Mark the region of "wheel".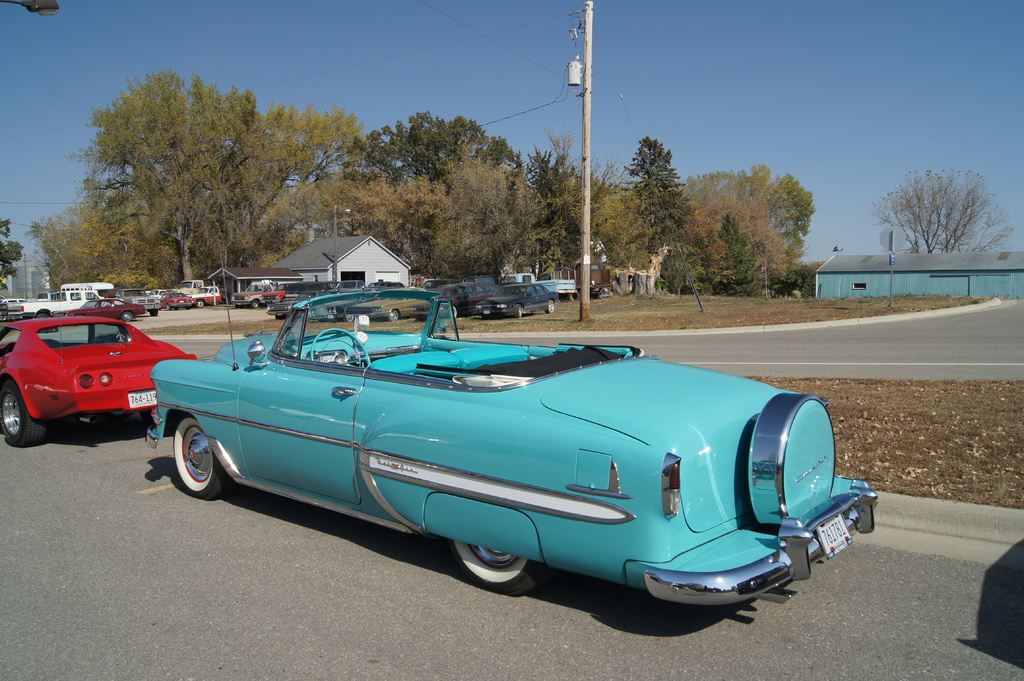
Region: (515,305,521,319).
